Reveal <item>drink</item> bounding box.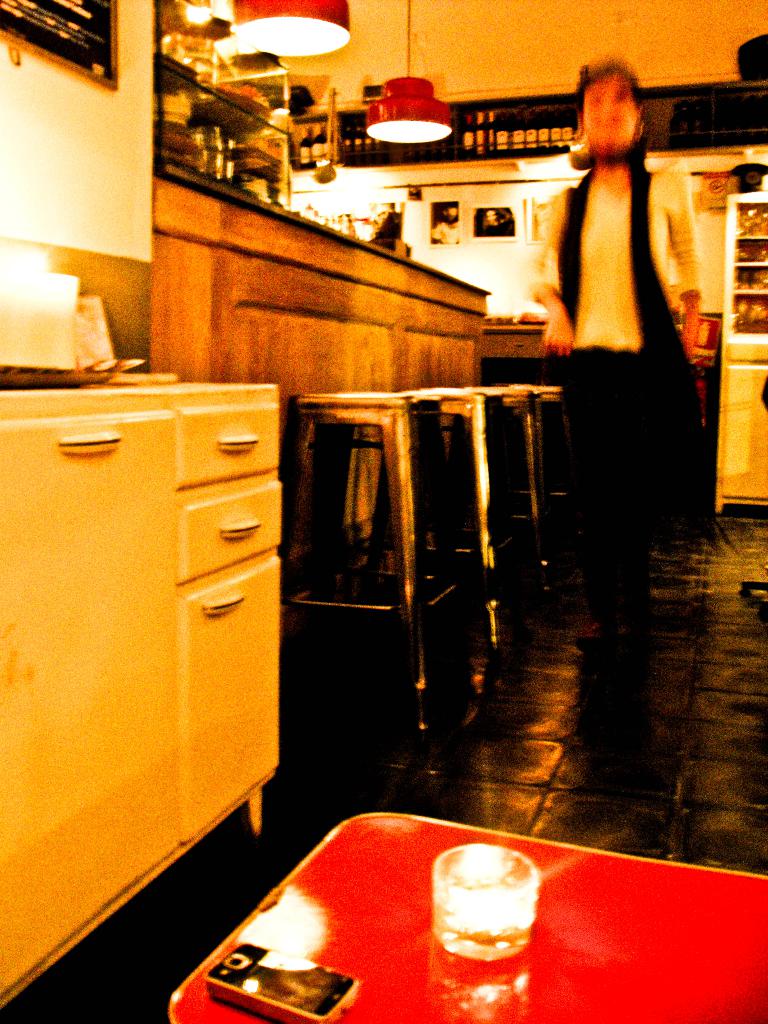
Revealed: (x1=310, y1=128, x2=328, y2=166).
